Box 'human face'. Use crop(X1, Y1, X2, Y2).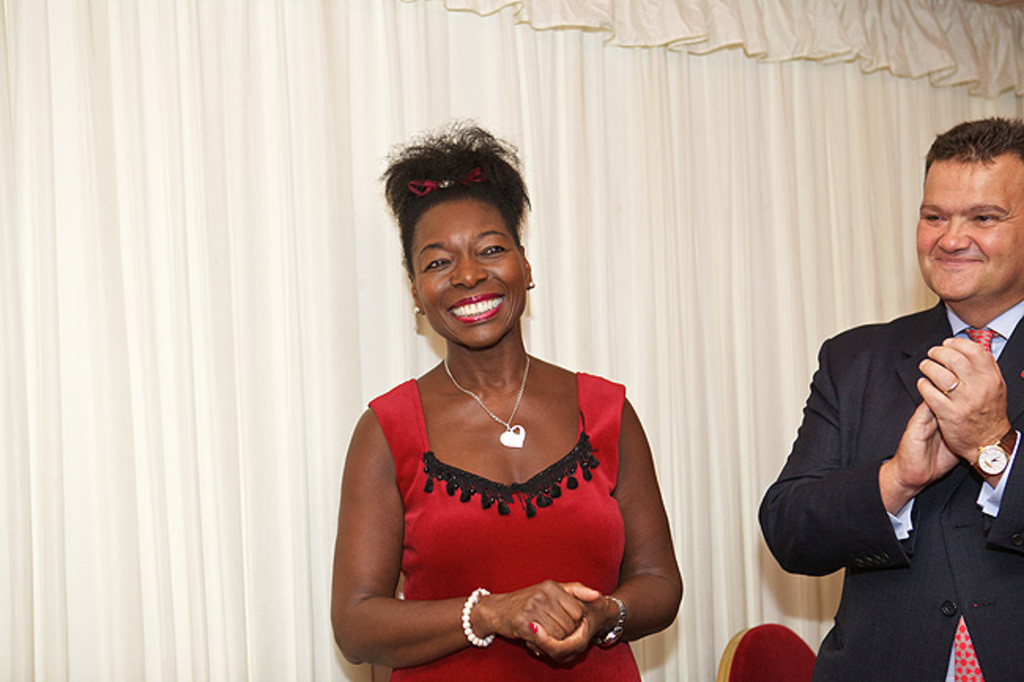
crop(906, 150, 1022, 312).
